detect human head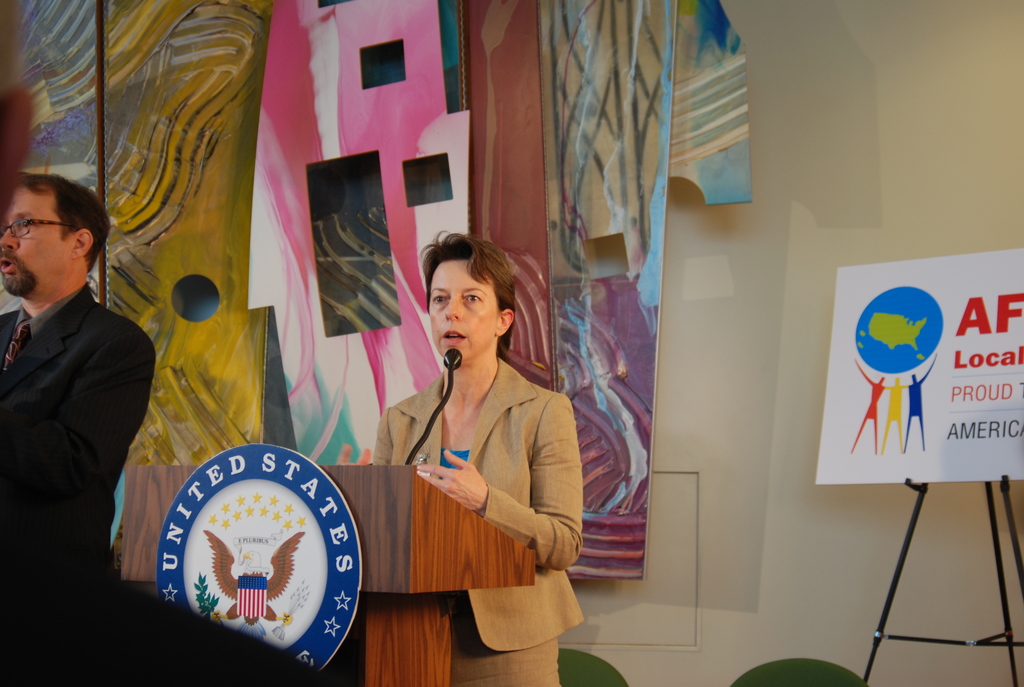
{"x1": 8, "y1": 170, "x2": 102, "y2": 305}
